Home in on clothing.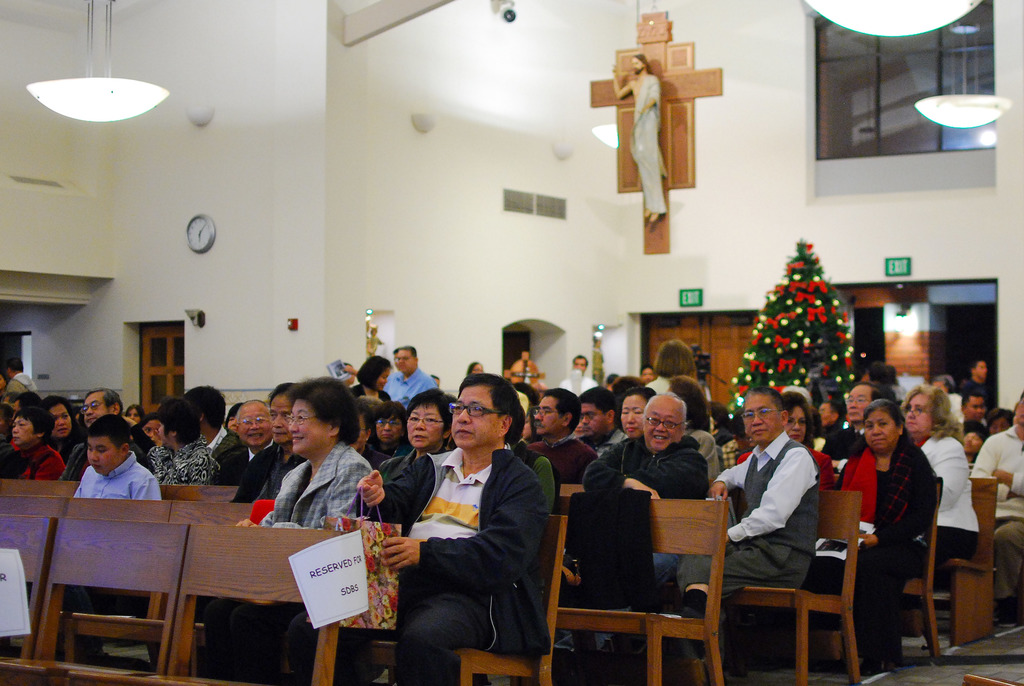
Homed in at {"x1": 527, "y1": 437, "x2": 600, "y2": 479}.
